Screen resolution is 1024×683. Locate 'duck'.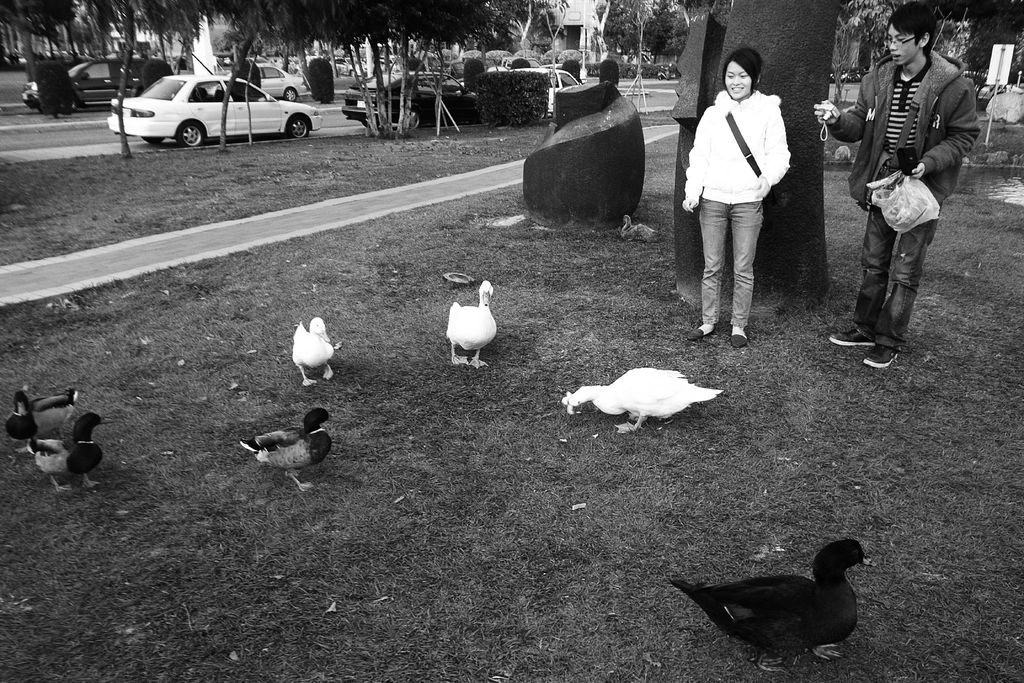
crop(238, 403, 340, 494).
